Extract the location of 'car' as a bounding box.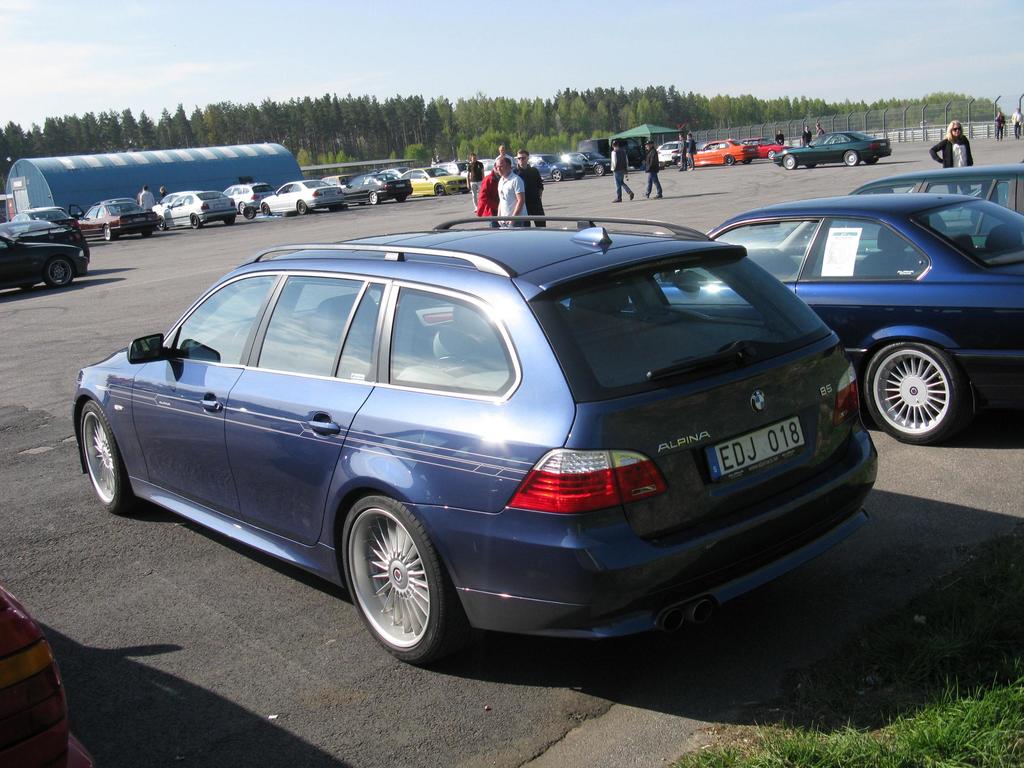
box=[847, 160, 1023, 214].
